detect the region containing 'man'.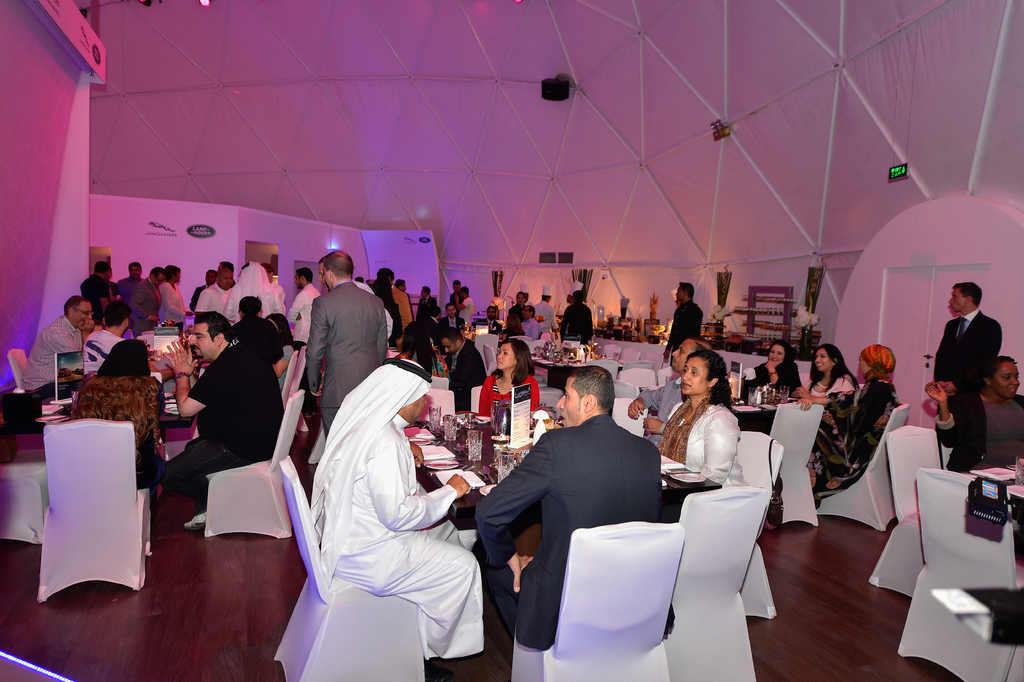
locate(392, 274, 411, 322).
